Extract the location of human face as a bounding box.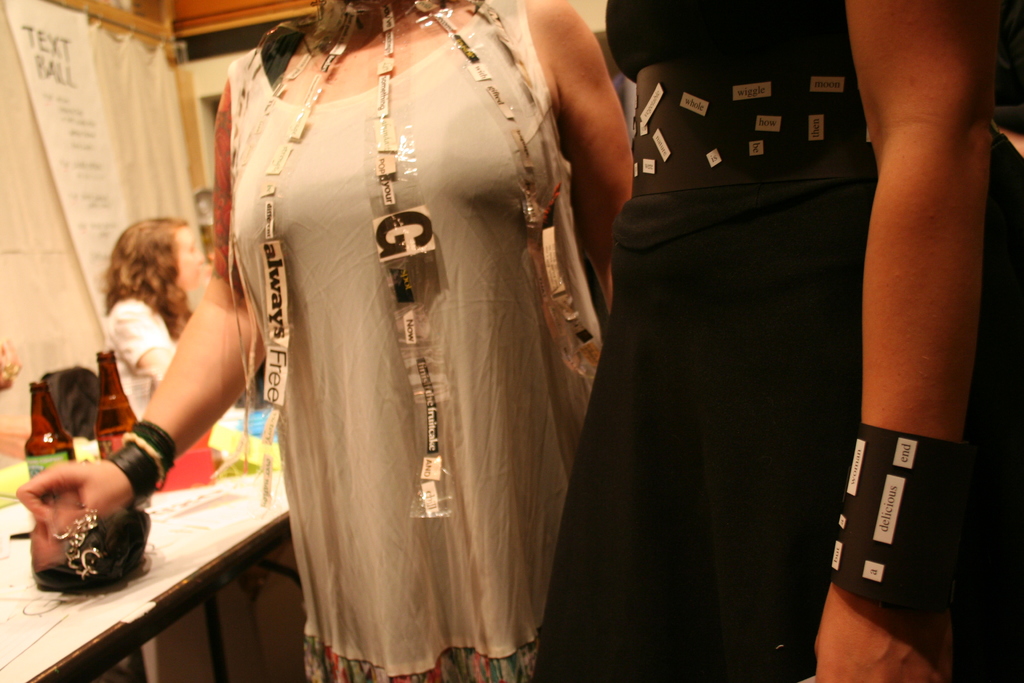
[179,222,204,291].
